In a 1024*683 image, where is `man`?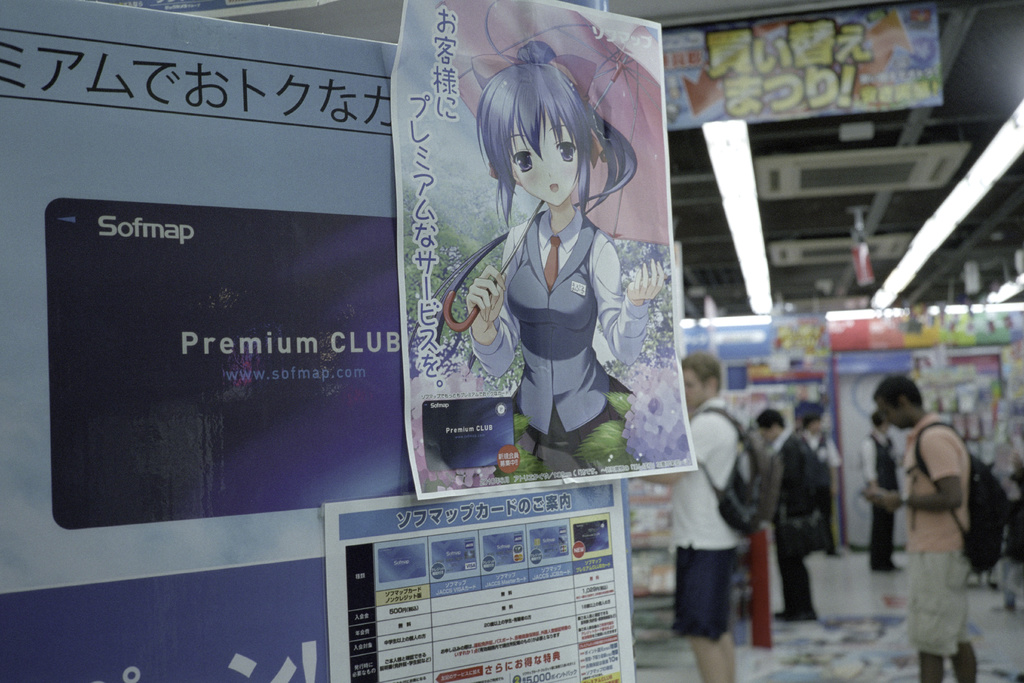
rect(755, 412, 852, 639).
